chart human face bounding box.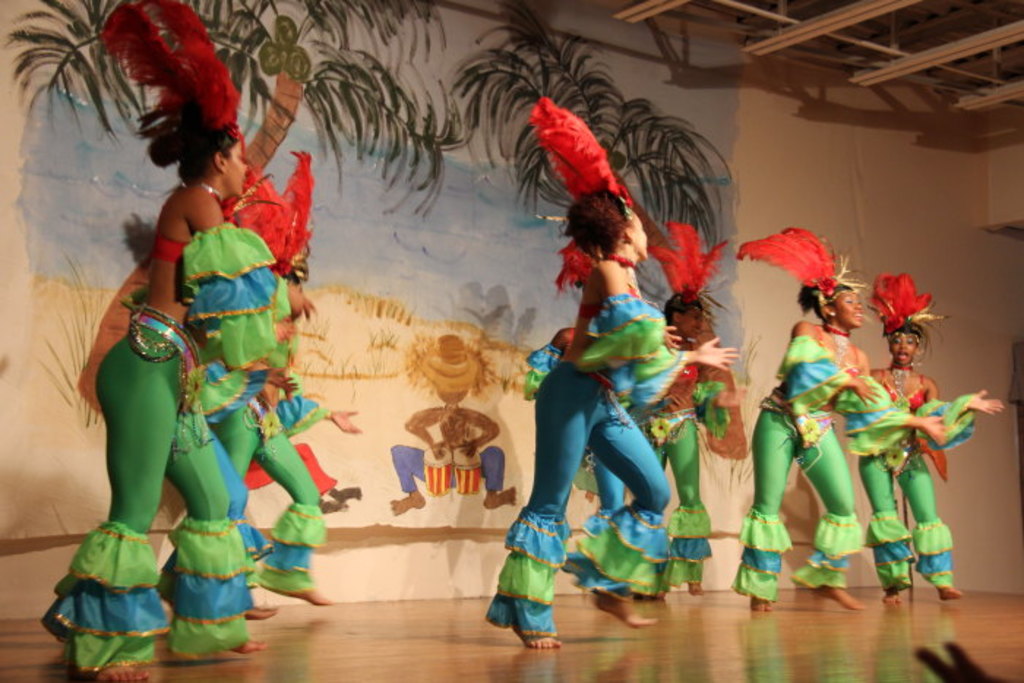
Charted: {"left": 891, "top": 333, "right": 919, "bottom": 367}.
